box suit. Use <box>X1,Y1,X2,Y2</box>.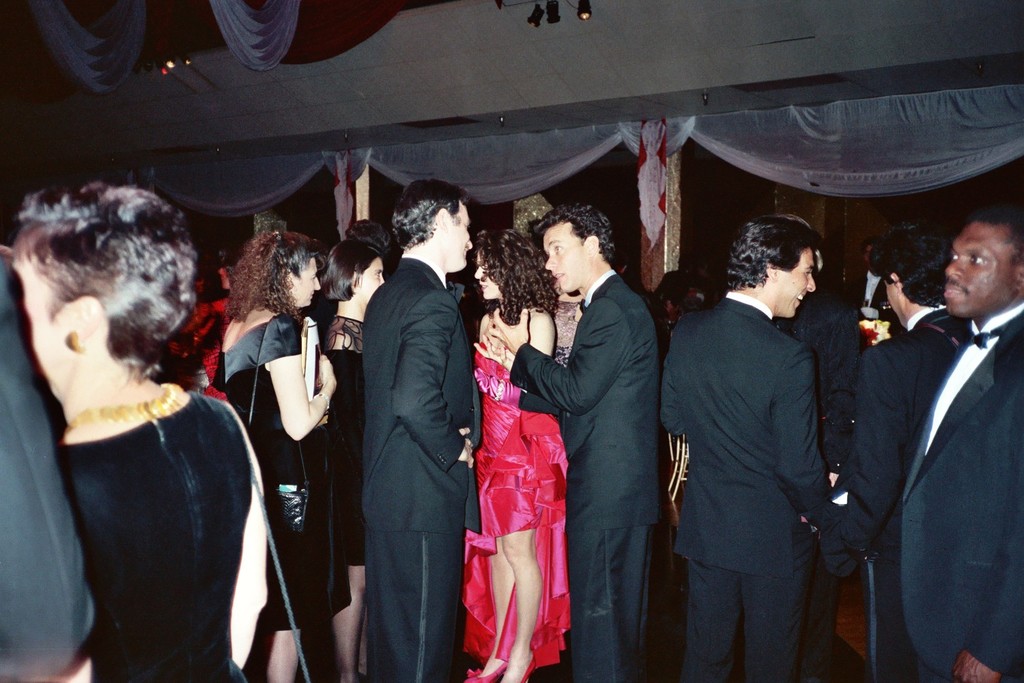
<box>655,285,840,682</box>.
